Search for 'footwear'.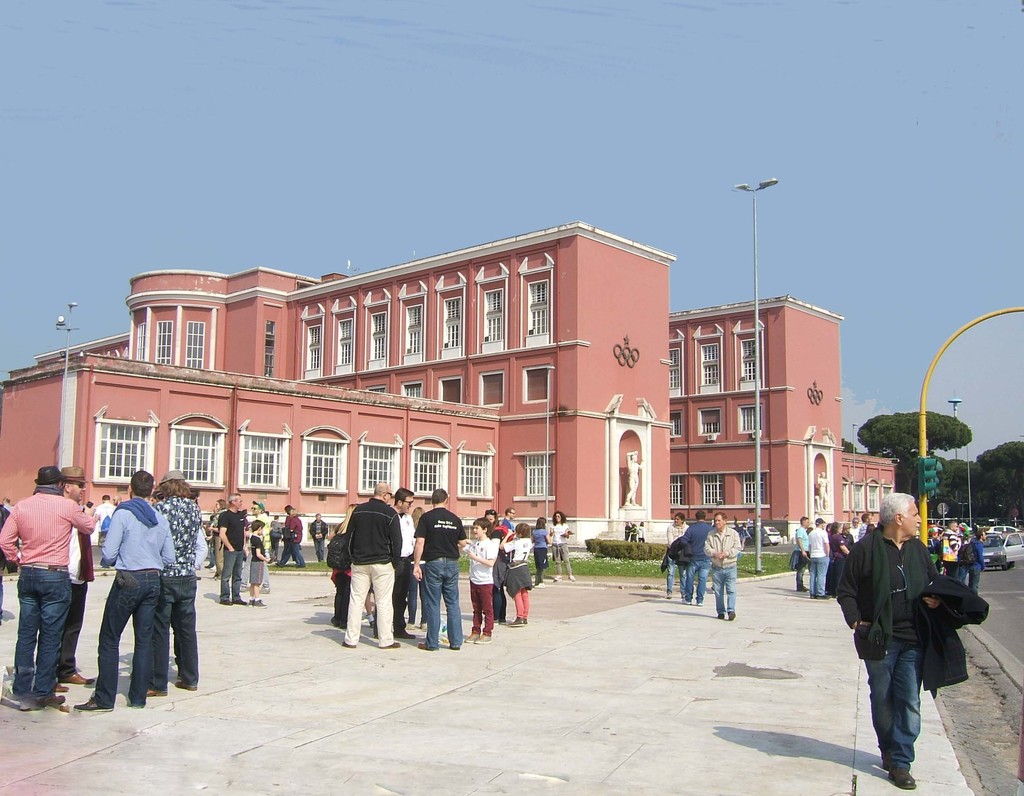
Found at 74,696,108,711.
